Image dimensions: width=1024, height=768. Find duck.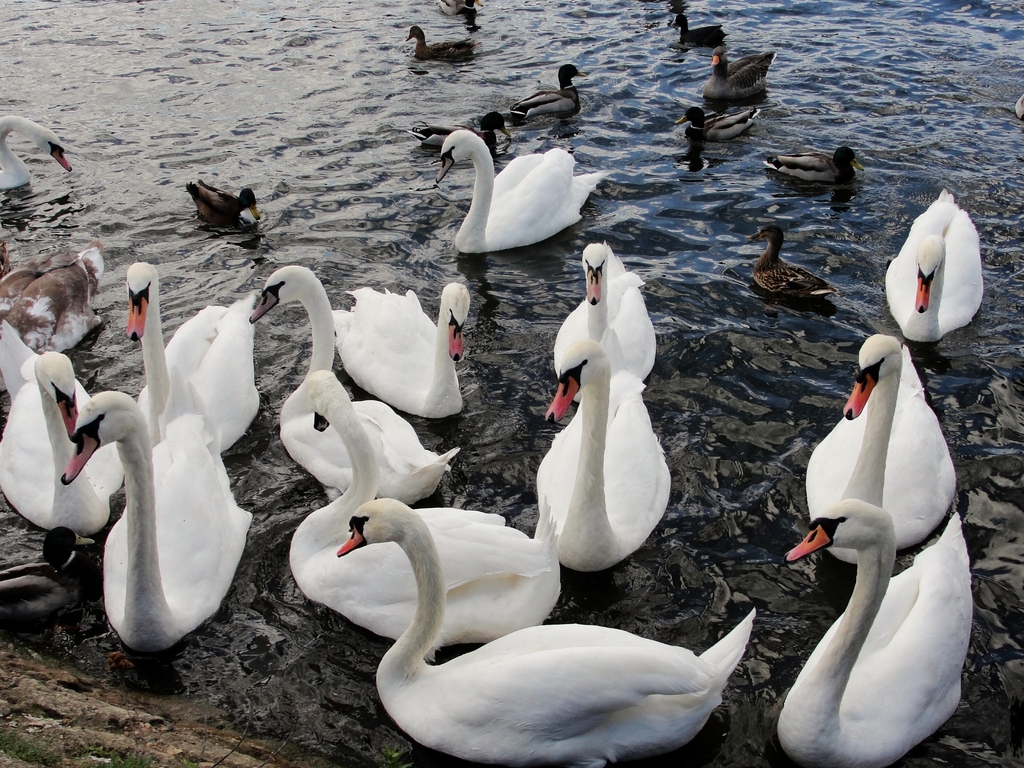
locate(779, 508, 972, 767).
